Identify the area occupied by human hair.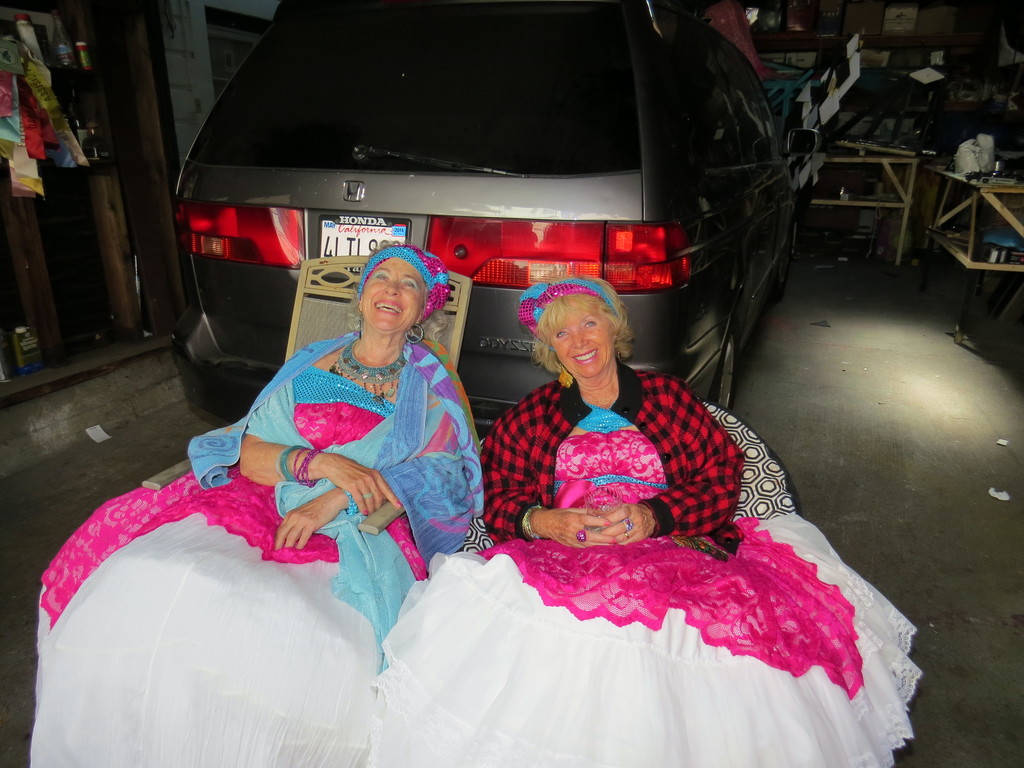
Area: [left=527, top=283, right=628, bottom=383].
